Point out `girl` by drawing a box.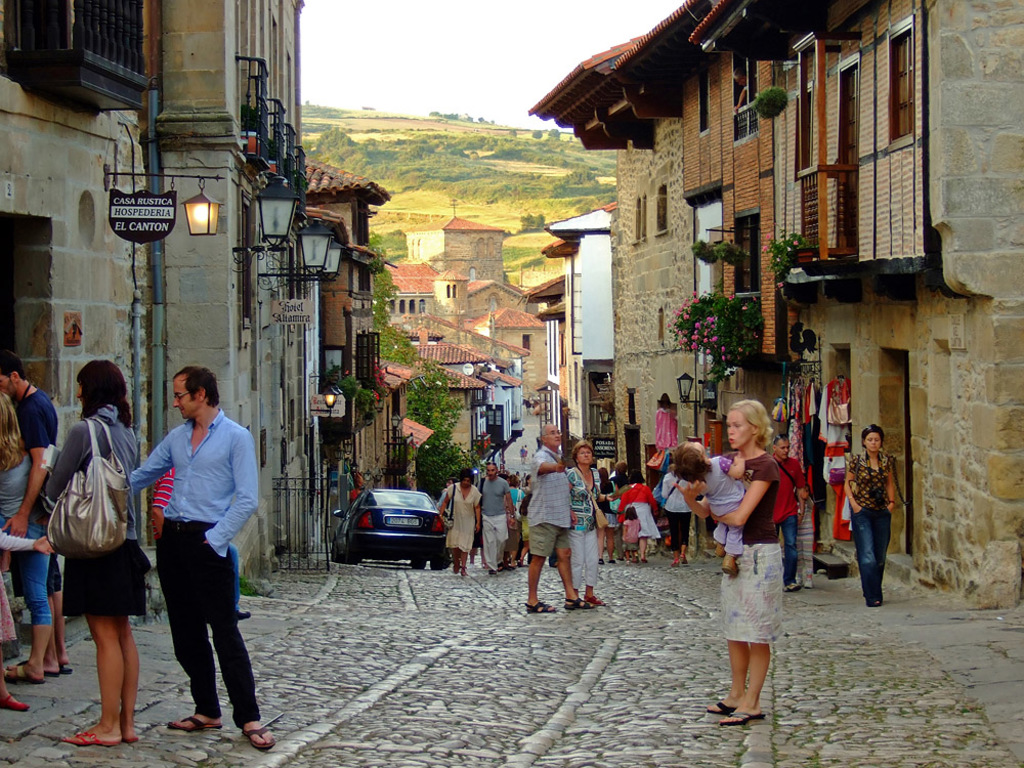
[x1=623, y1=506, x2=643, y2=566].
